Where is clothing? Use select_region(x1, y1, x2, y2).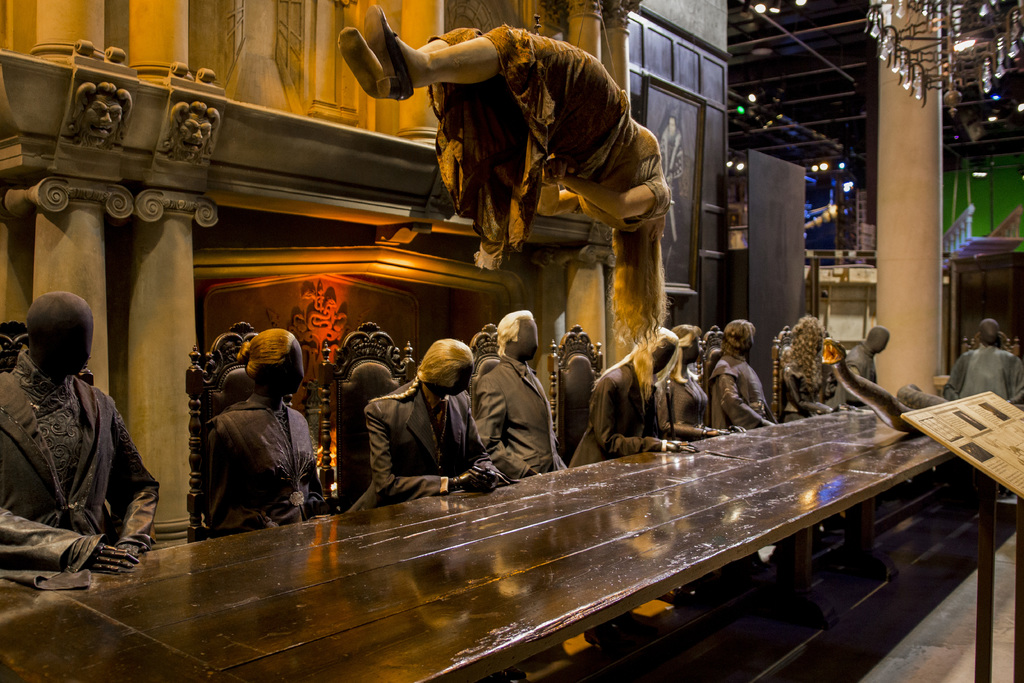
select_region(362, 372, 503, 504).
